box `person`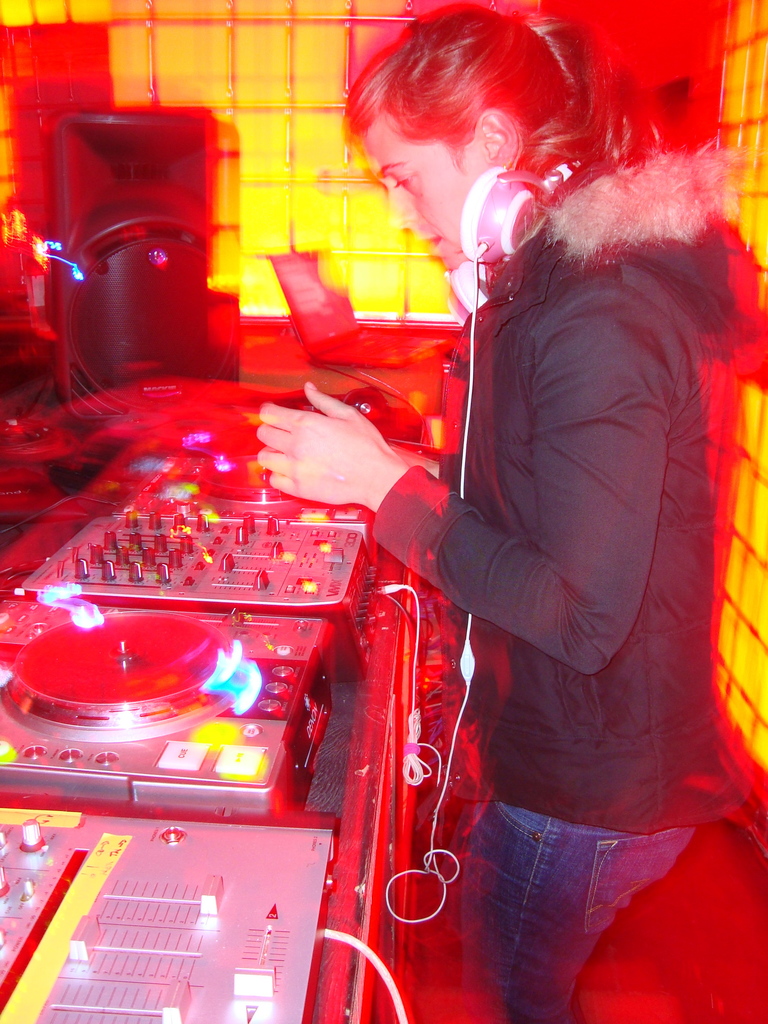
bbox=(345, 16, 745, 1020)
